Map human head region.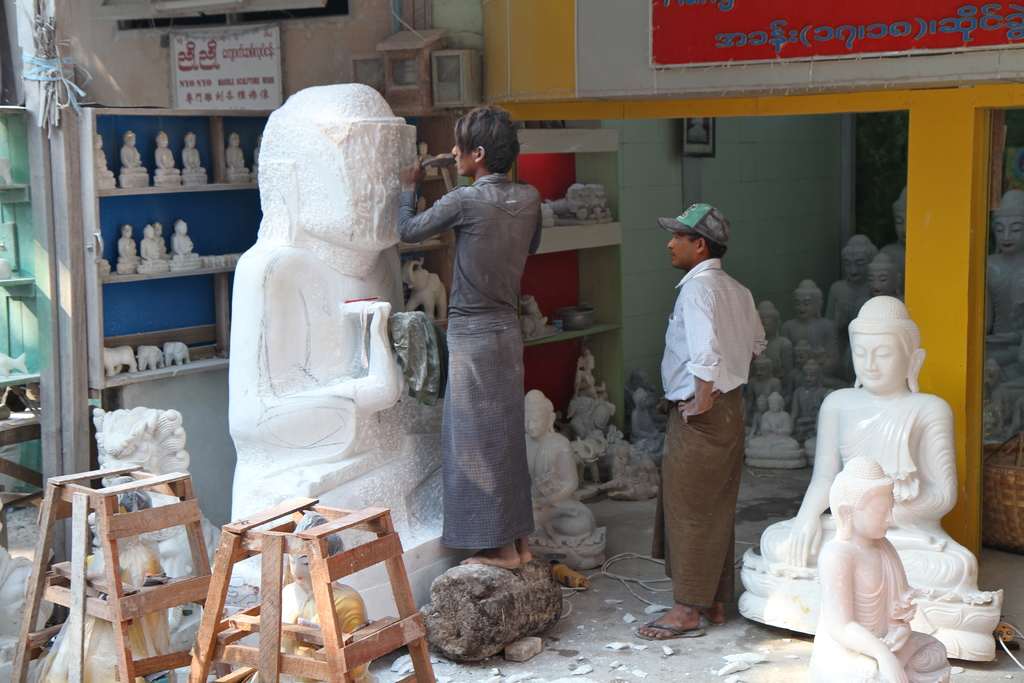
Mapped to [x1=791, y1=279, x2=822, y2=321].
